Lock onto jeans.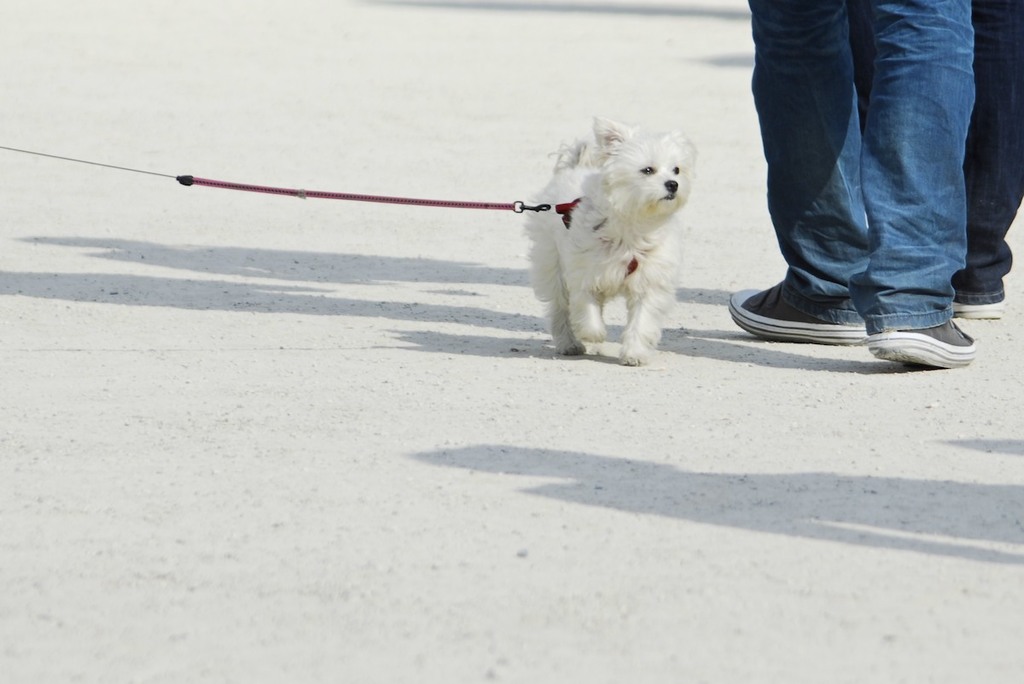
Locked: l=748, t=0, r=996, b=338.
